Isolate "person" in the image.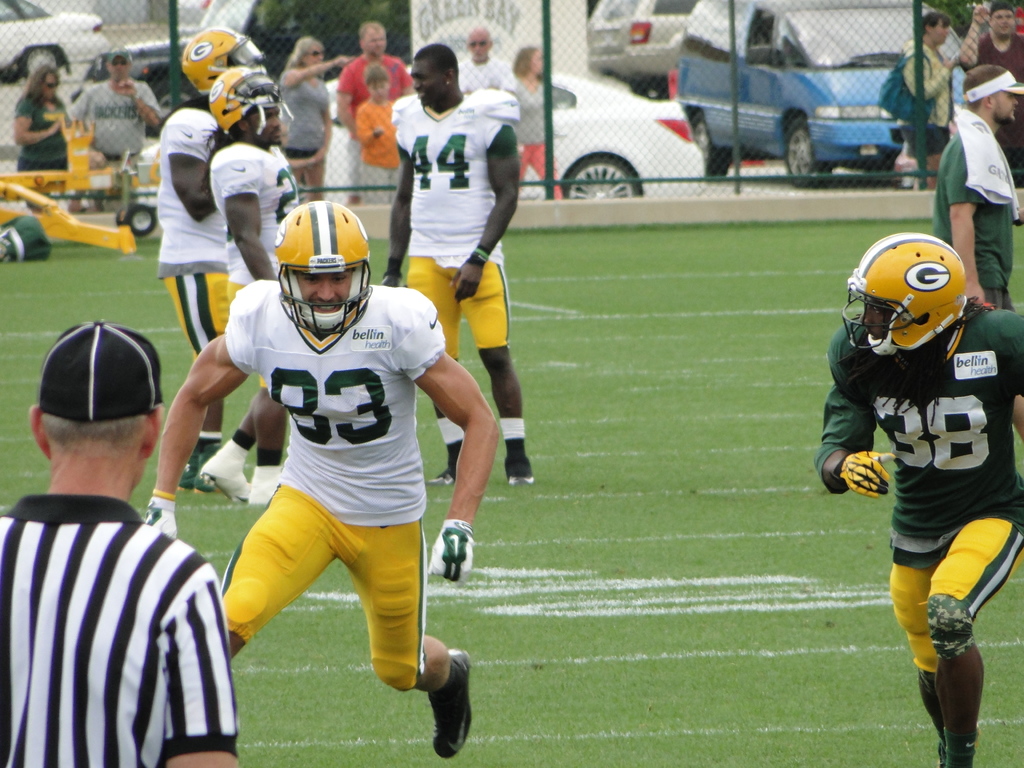
Isolated region: select_region(354, 65, 399, 196).
